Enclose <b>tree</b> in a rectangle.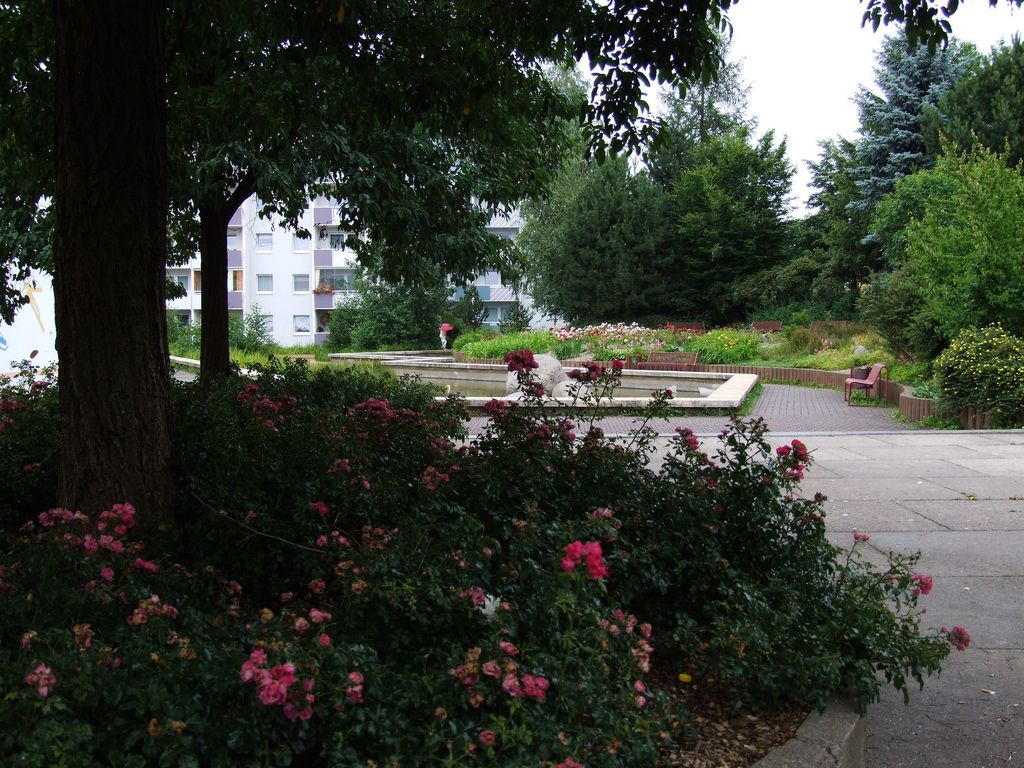
(897, 140, 1023, 367).
